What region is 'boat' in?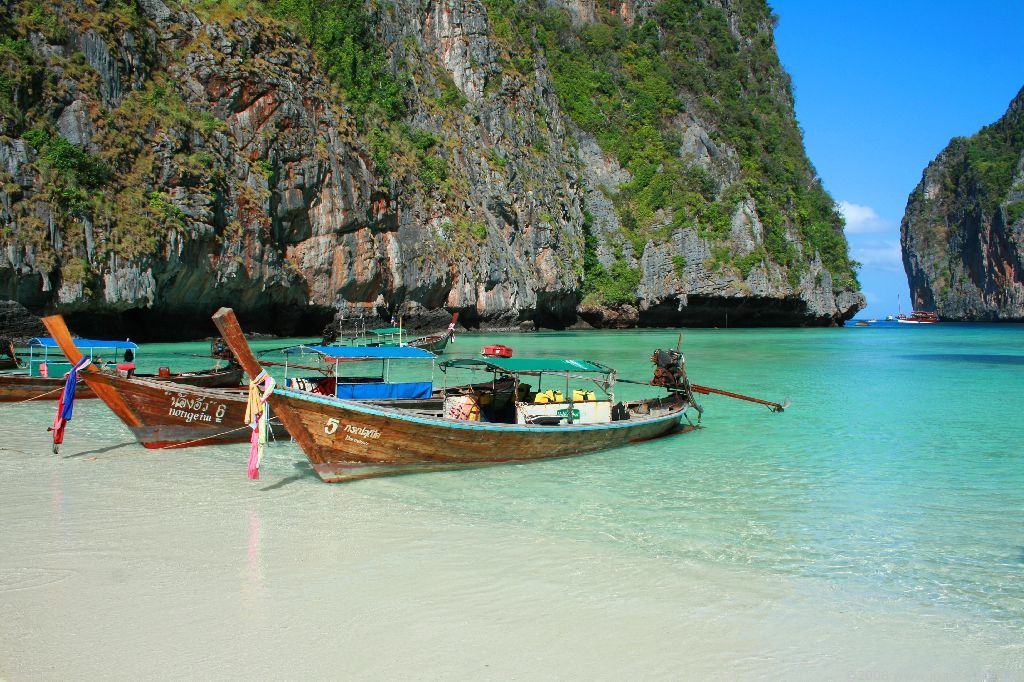
198,312,750,478.
